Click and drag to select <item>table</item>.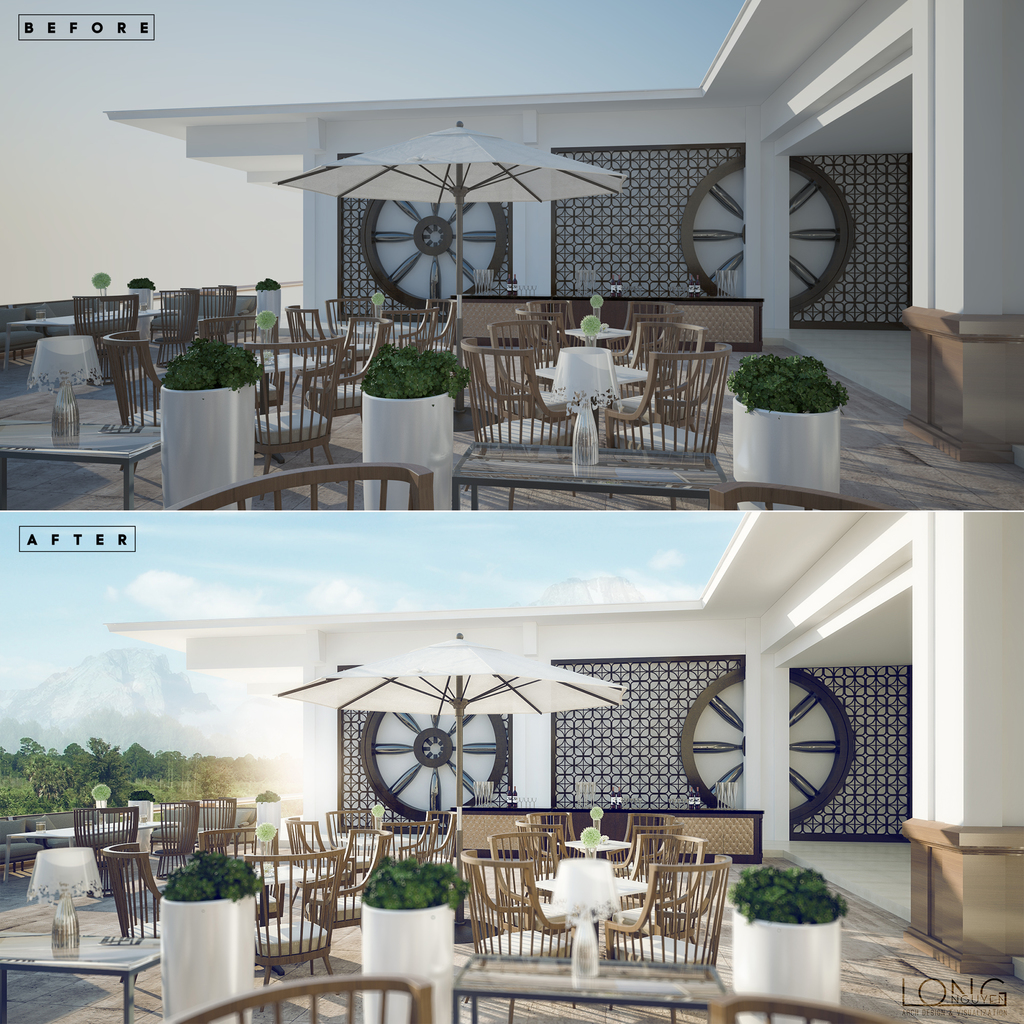
Selection: region(0, 927, 158, 1023).
